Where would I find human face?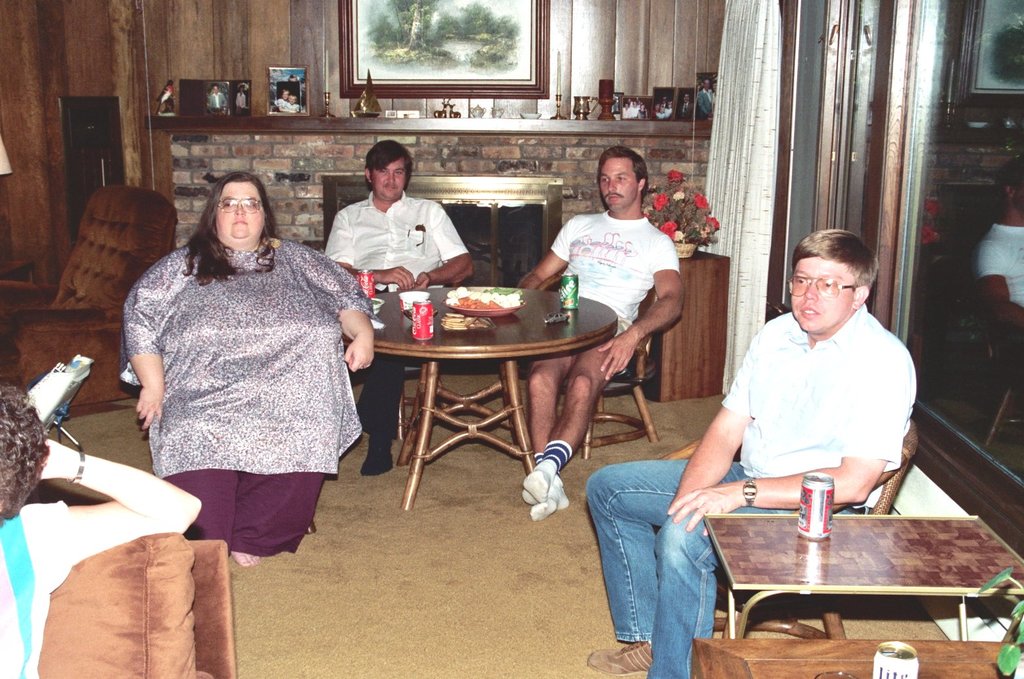
At x1=593, y1=155, x2=644, y2=205.
